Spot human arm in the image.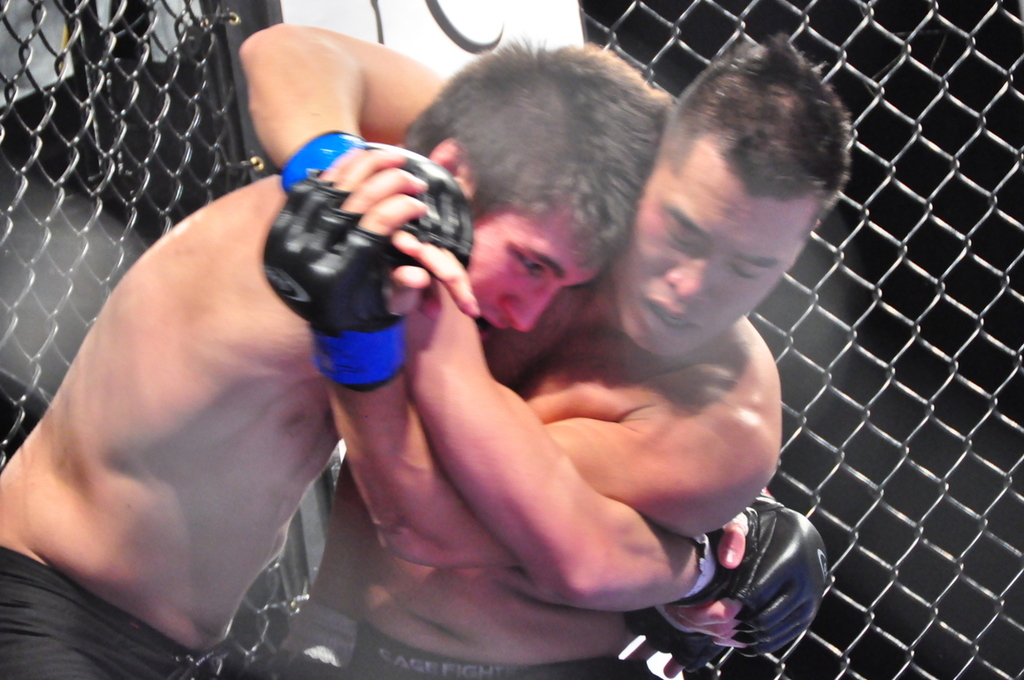
human arm found at bbox=(256, 143, 788, 586).
